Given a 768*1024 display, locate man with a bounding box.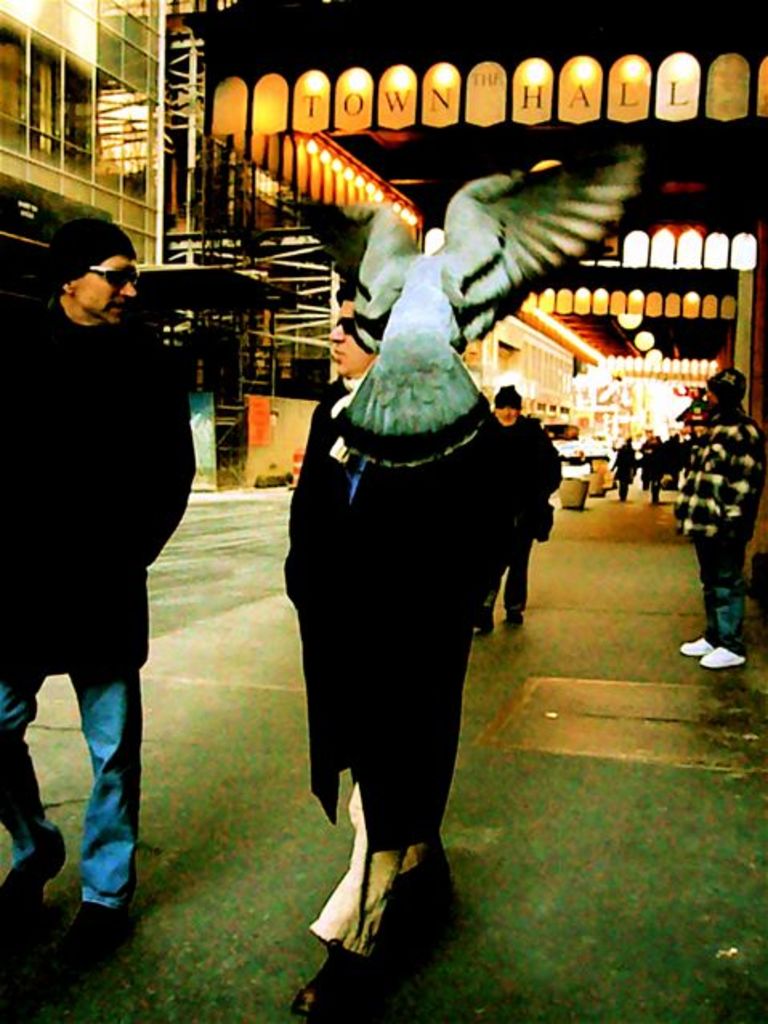
Located: x1=0 y1=205 x2=192 y2=962.
